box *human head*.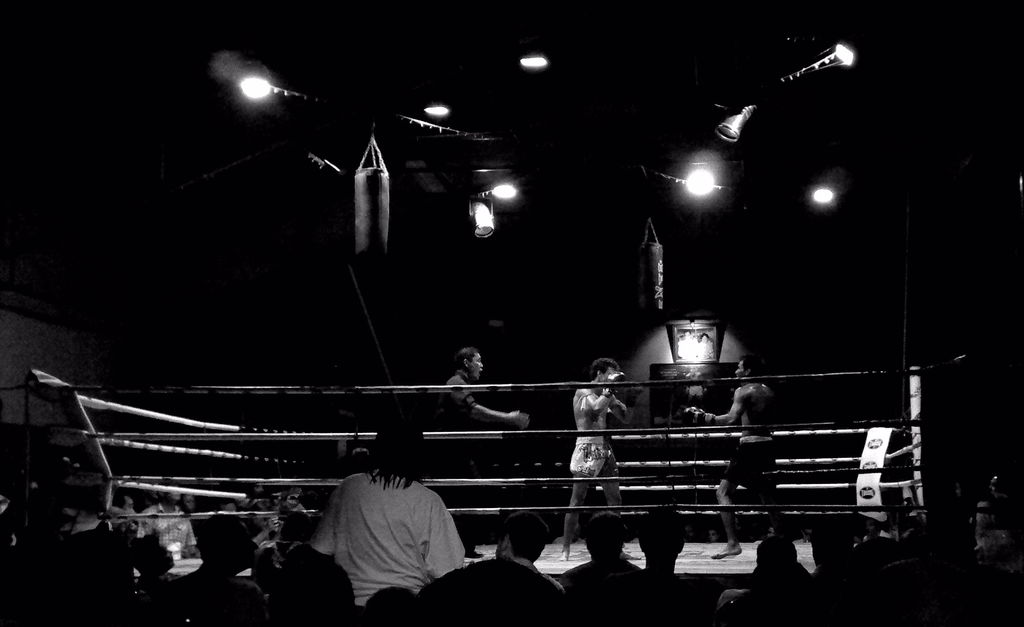
{"x1": 704, "y1": 527, "x2": 717, "y2": 544}.
